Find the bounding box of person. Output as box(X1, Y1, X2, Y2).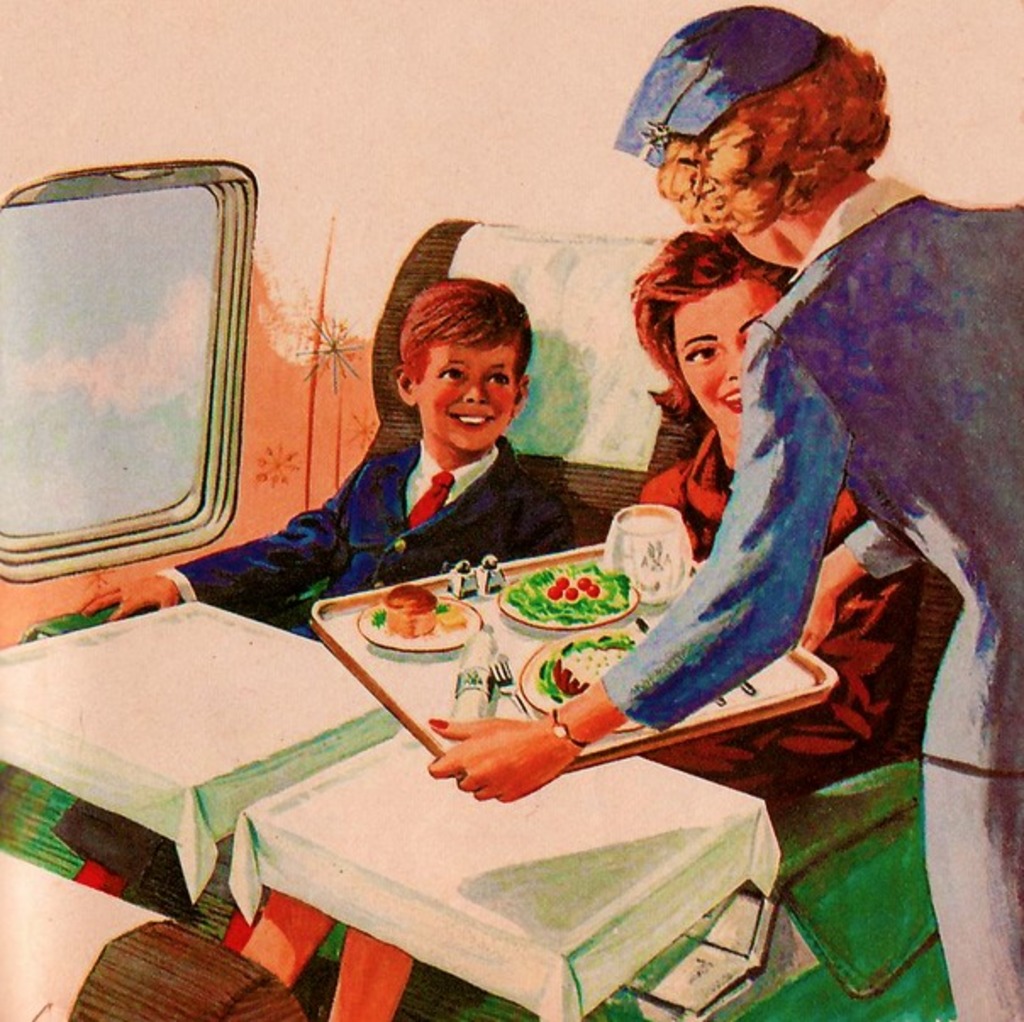
box(68, 278, 582, 903).
